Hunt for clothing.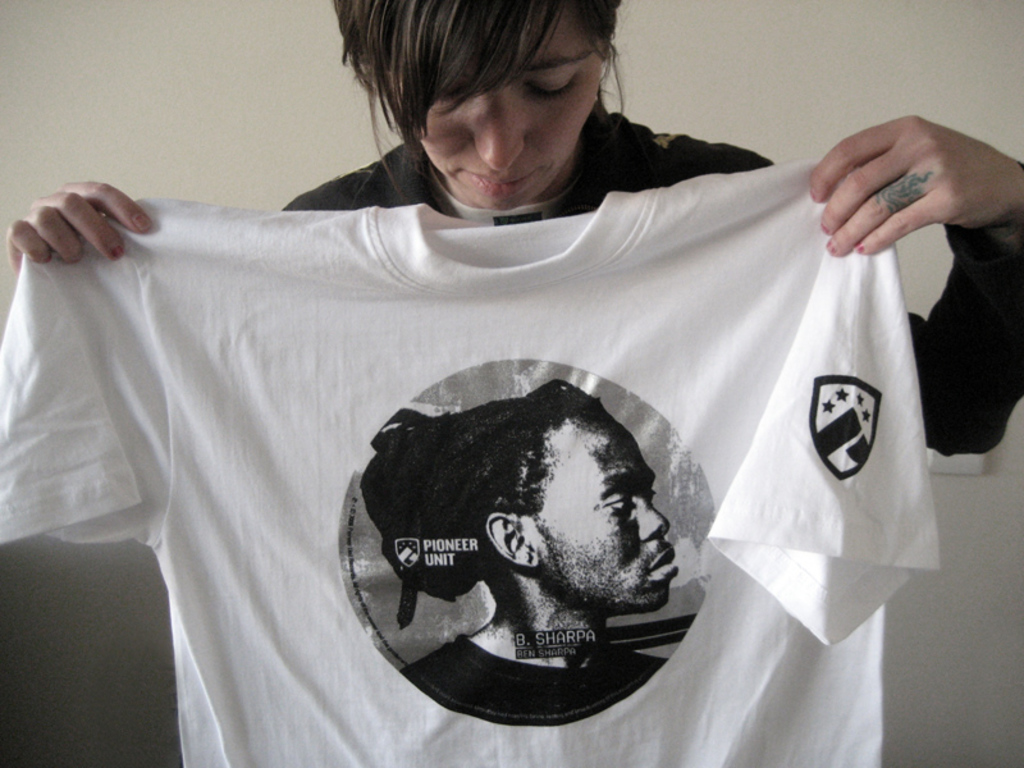
Hunted down at region(0, 145, 940, 767).
